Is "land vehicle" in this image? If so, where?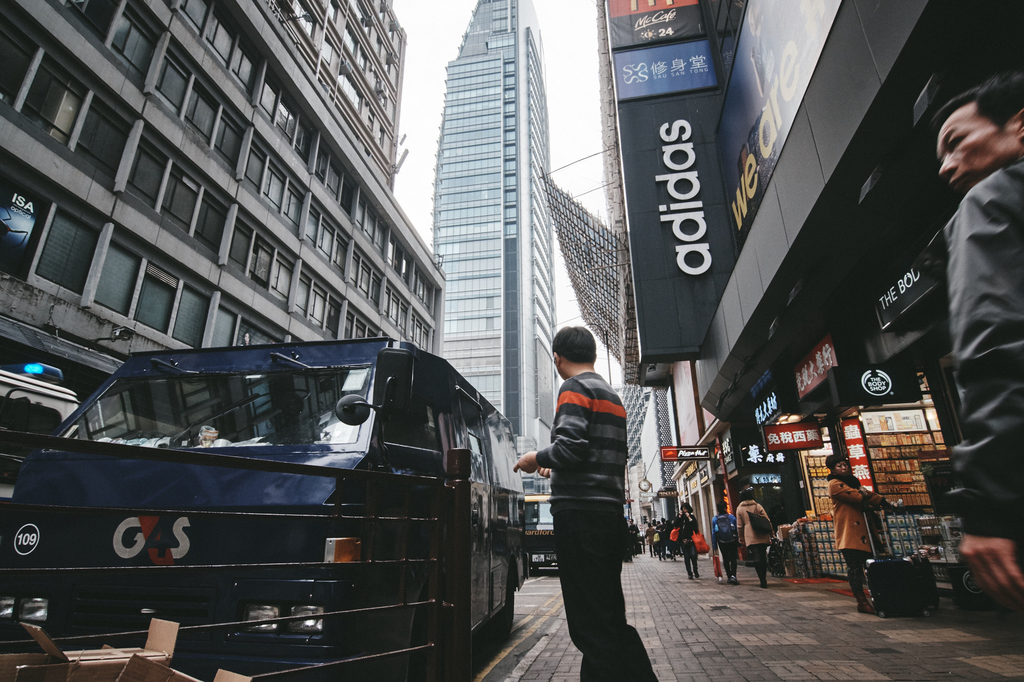
Yes, at (9, 342, 522, 655).
